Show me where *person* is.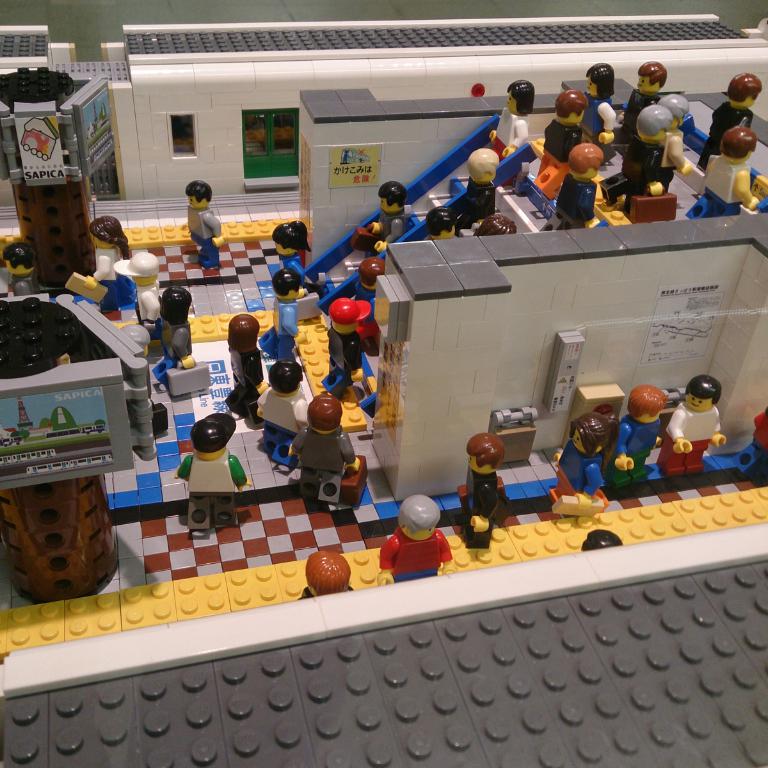
*person* is at [left=256, top=360, right=310, bottom=466].
